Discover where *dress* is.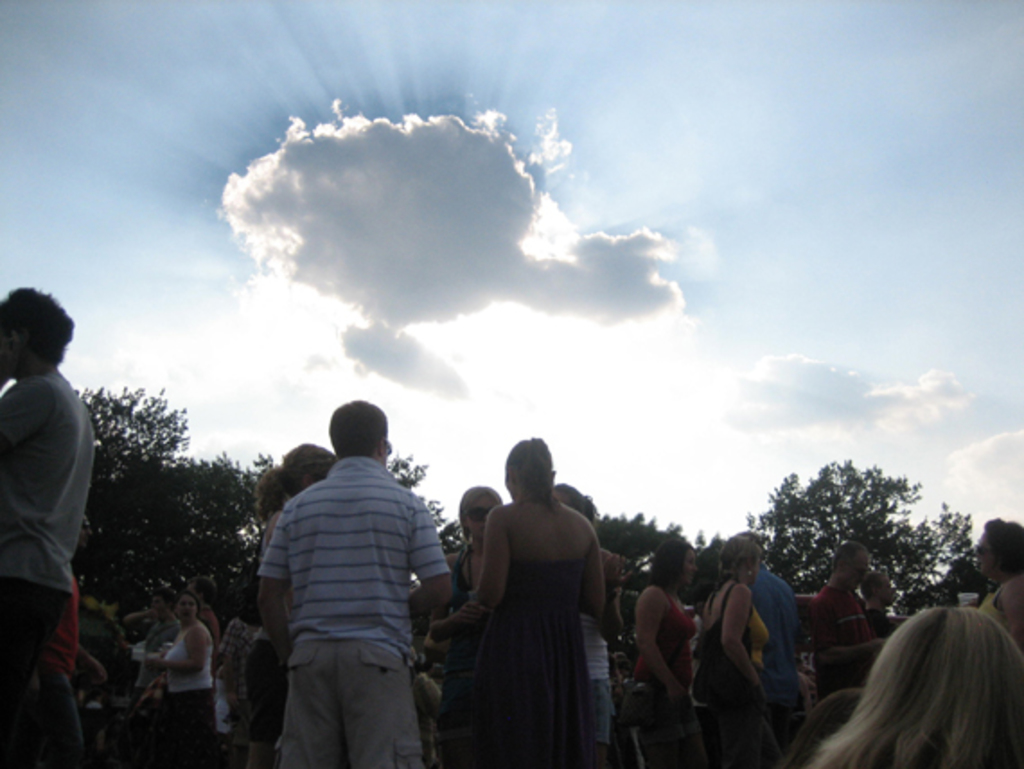
Discovered at [469, 550, 607, 767].
